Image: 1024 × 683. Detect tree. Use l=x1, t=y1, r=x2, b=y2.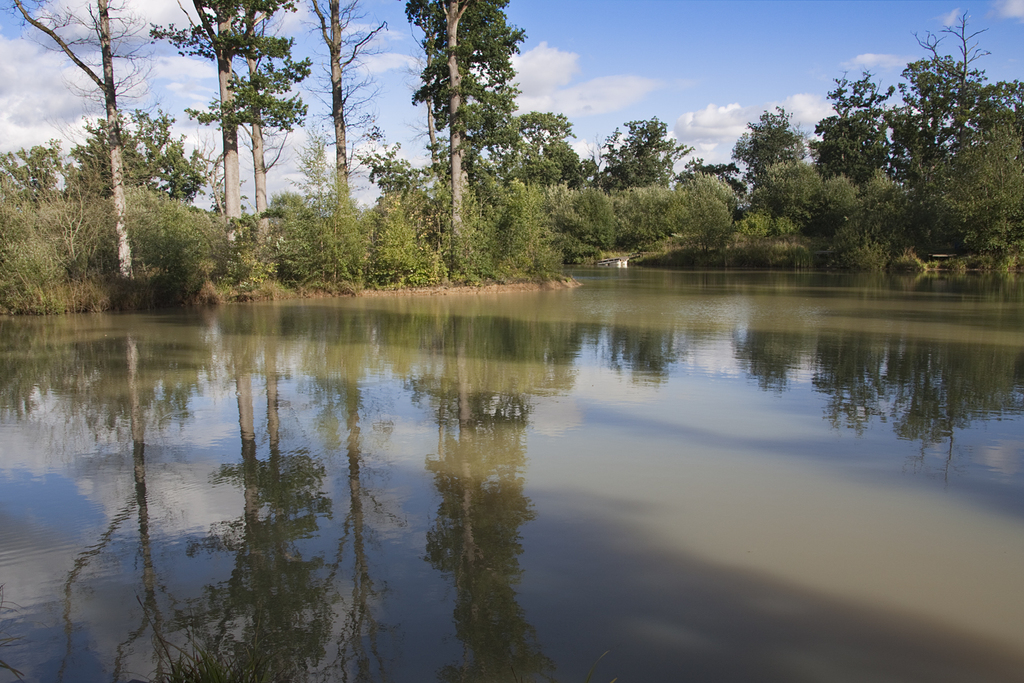
l=142, t=0, r=325, b=277.
